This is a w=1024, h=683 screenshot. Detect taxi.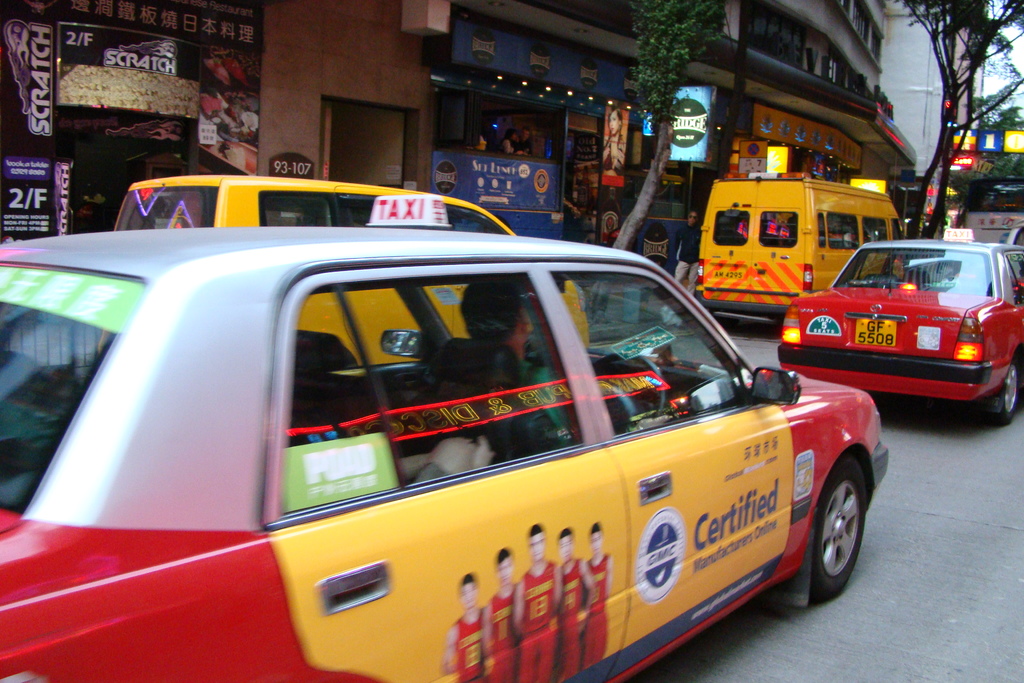
left=111, top=170, right=513, bottom=235.
